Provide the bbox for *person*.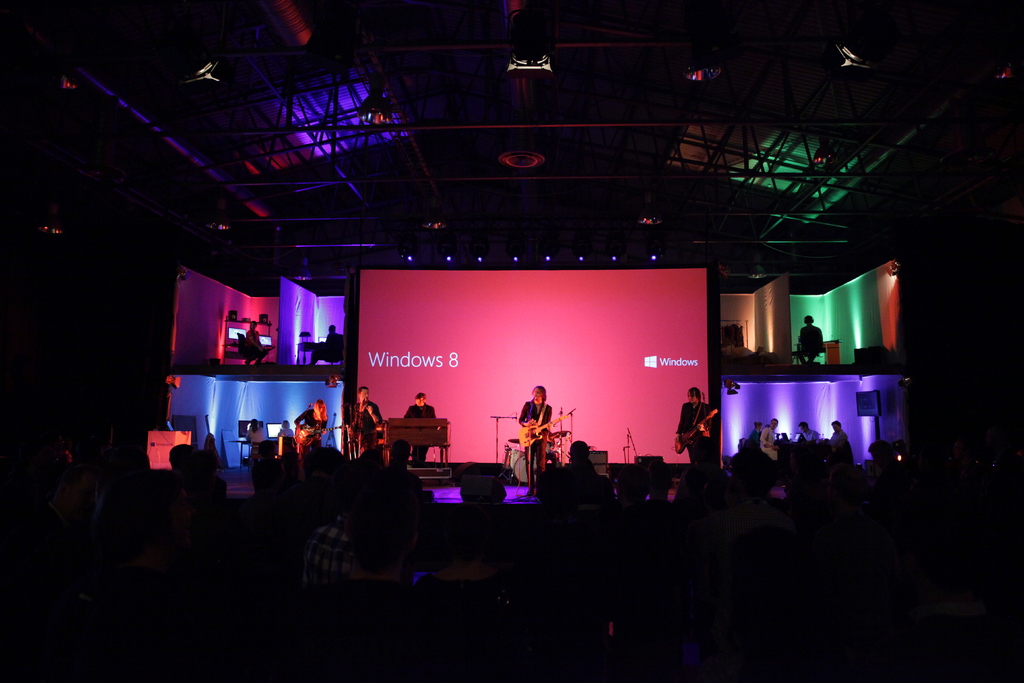
select_region(757, 418, 778, 461).
